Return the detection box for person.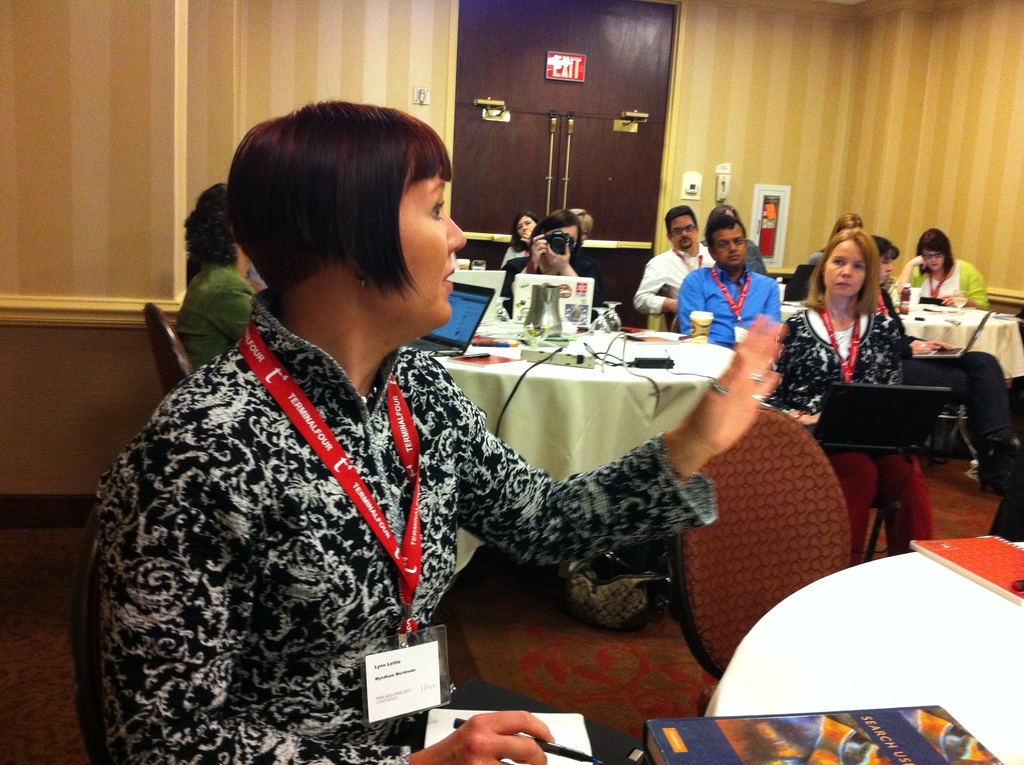
region(496, 207, 600, 312).
